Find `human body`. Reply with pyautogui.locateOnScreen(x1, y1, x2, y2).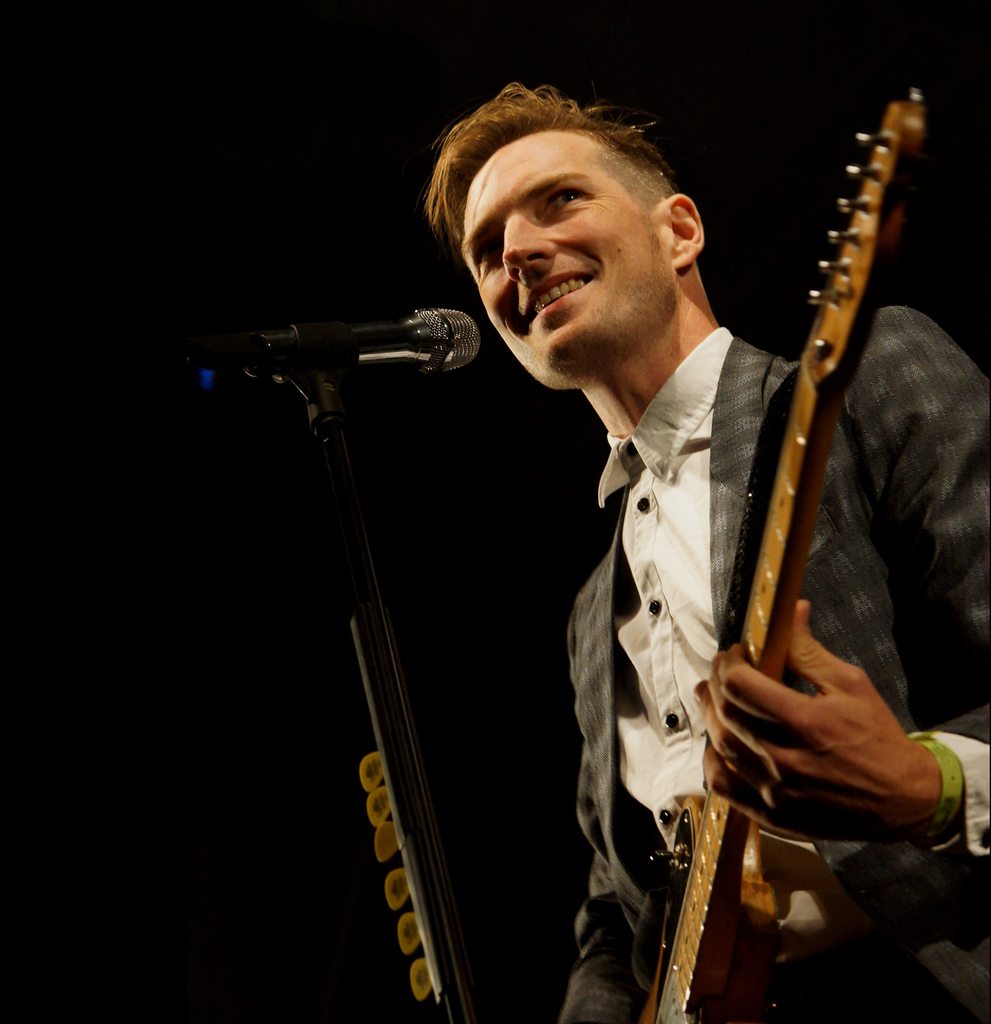
pyautogui.locateOnScreen(424, 81, 990, 1023).
